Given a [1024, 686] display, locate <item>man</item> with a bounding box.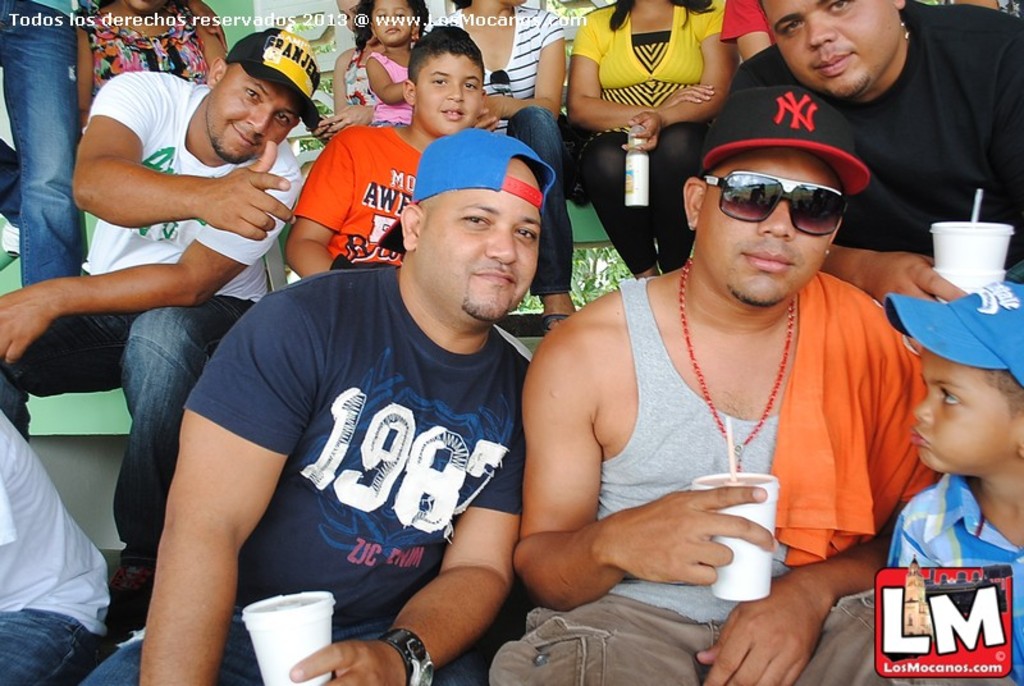
Located: BBox(475, 78, 972, 669).
